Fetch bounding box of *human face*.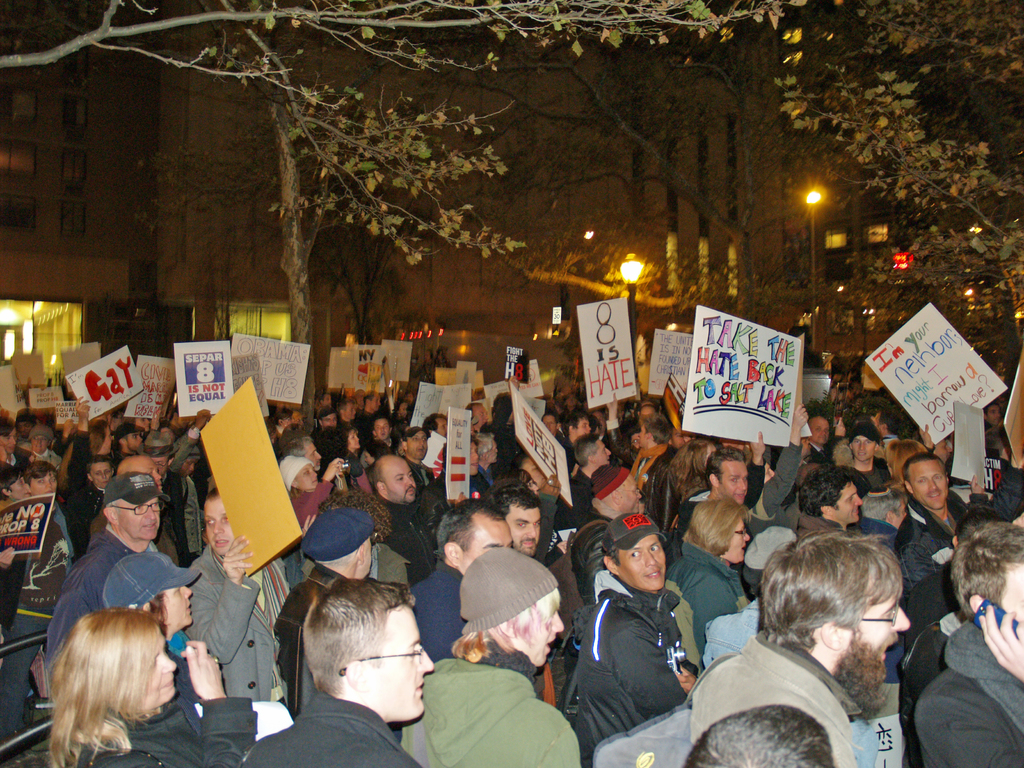
Bbox: 465,442,481,475.
